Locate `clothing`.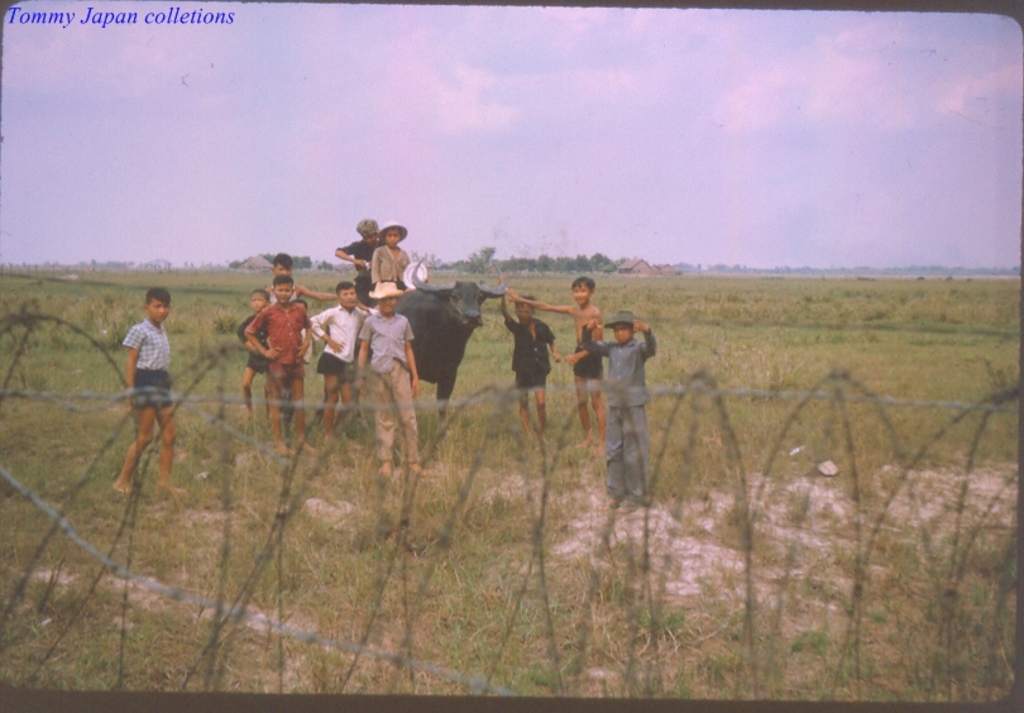
Bounding box: locate(121, 319, 171, 416).
